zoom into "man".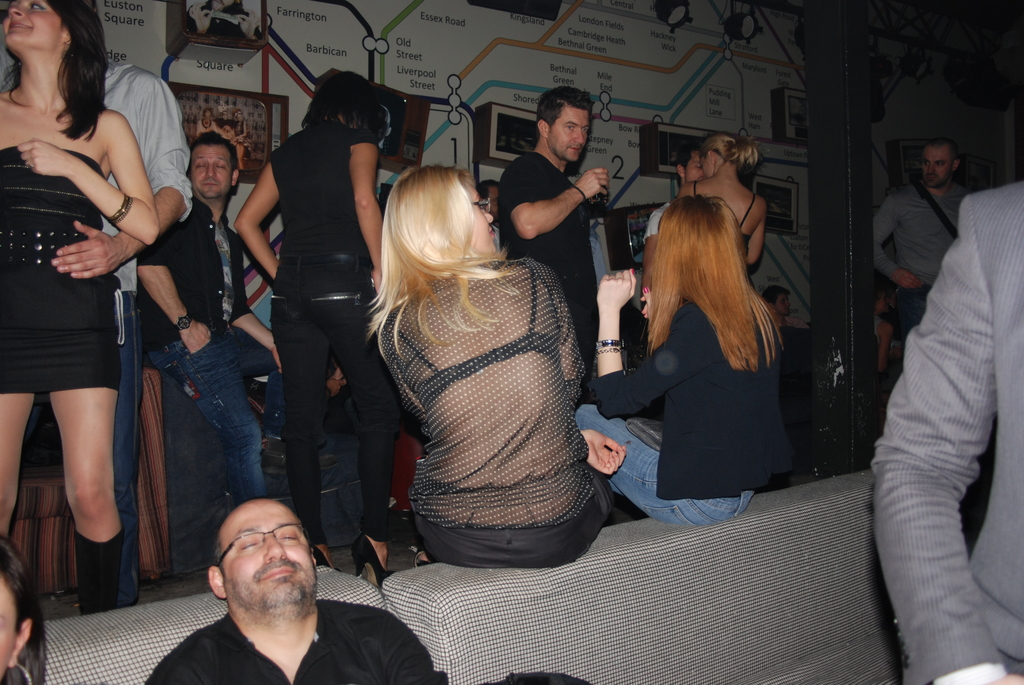
Zoom target: [left=0, top=40, right=193, bottom=602].
